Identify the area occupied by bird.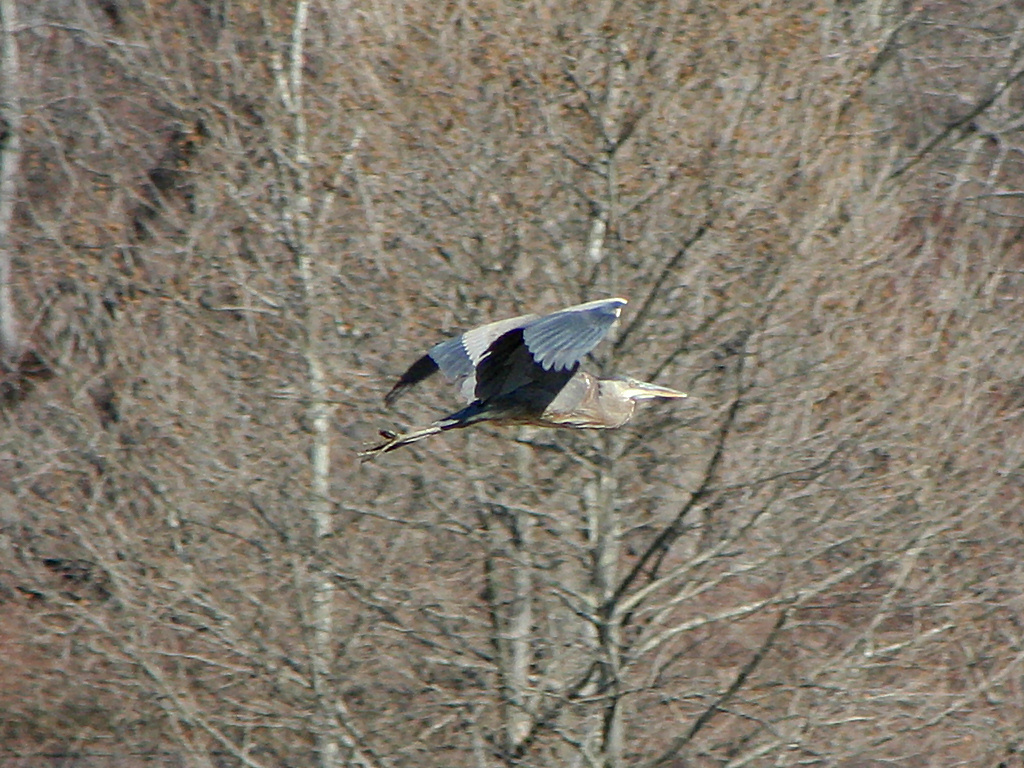
Area: {"x1": 365, "y1": 296, "x2": 679, "y2": 467}.
